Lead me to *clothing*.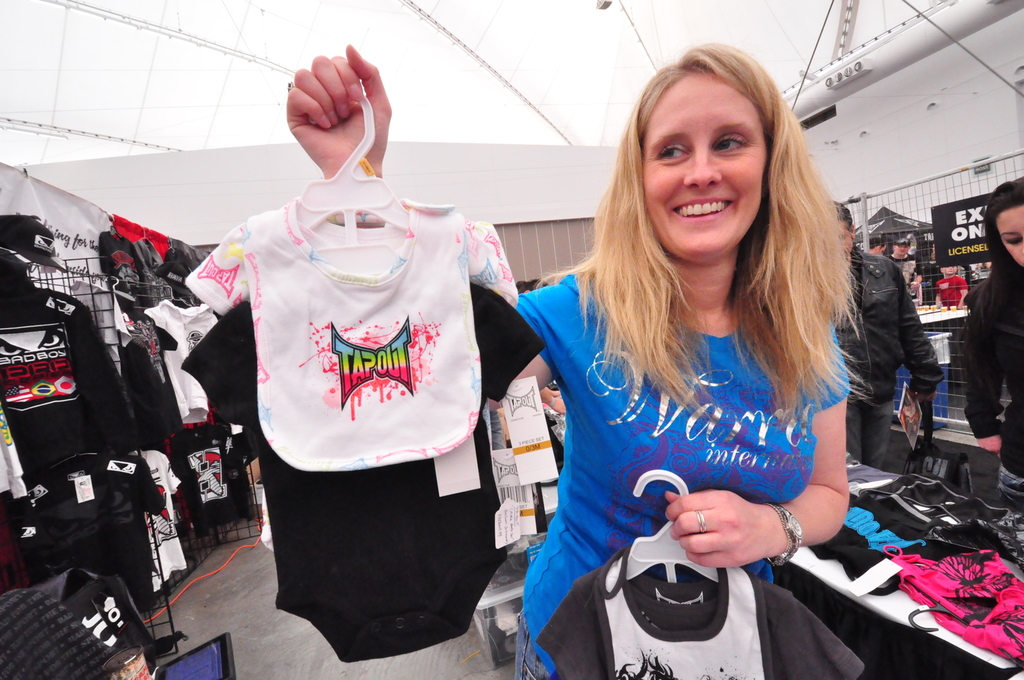
Lead to [530,545,865,679].
